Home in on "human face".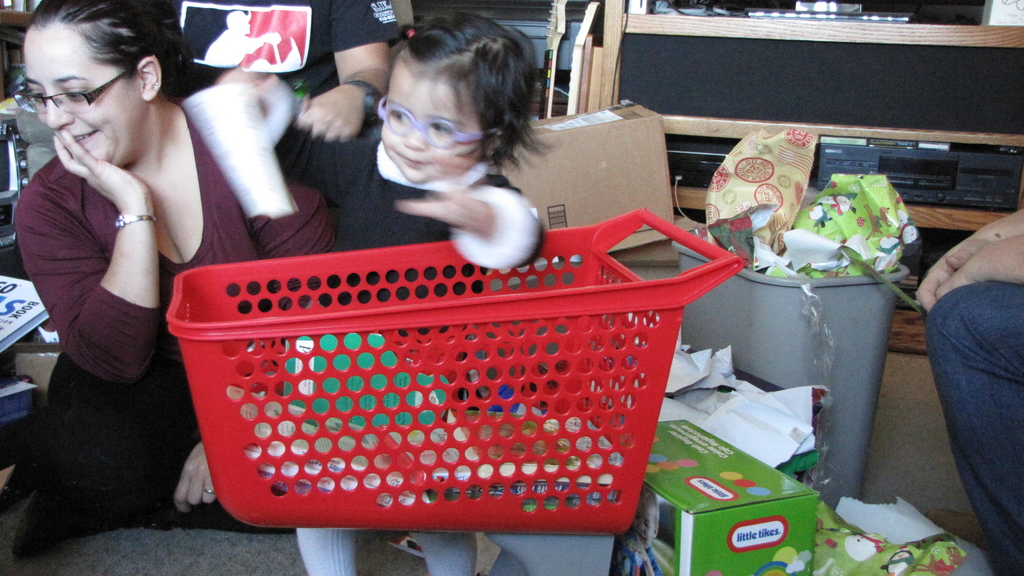
Homed in at <box>376,63,481,180</box>.
